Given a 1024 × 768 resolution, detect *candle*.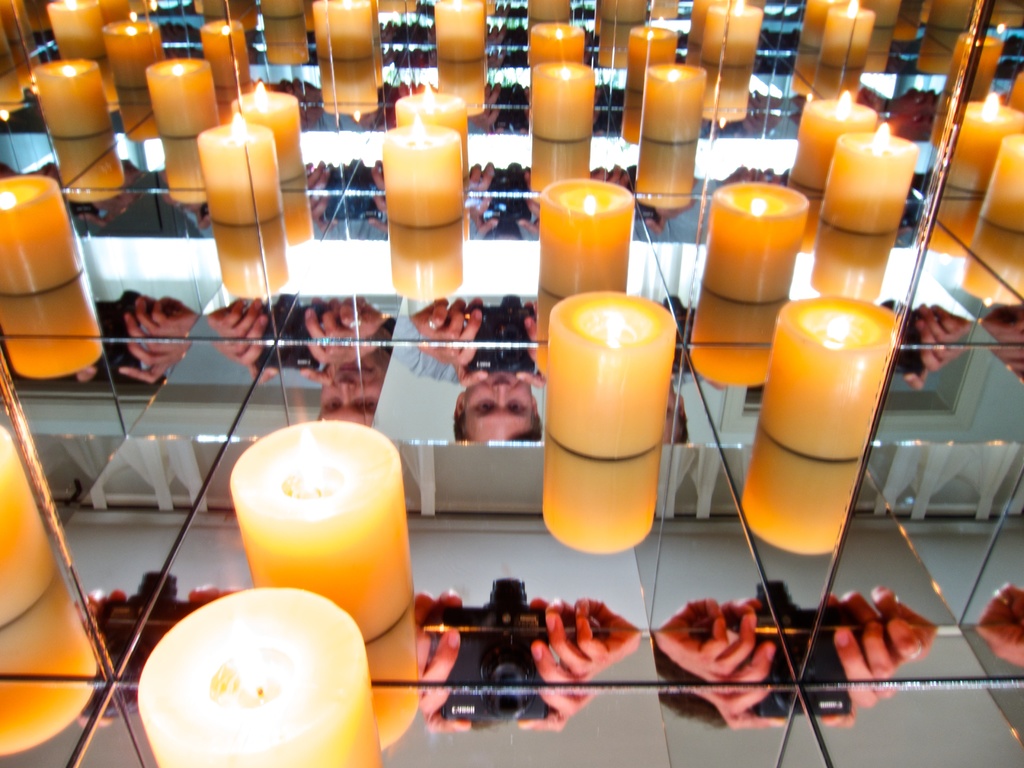
left=310, top=0, right=371, bottom=59.
